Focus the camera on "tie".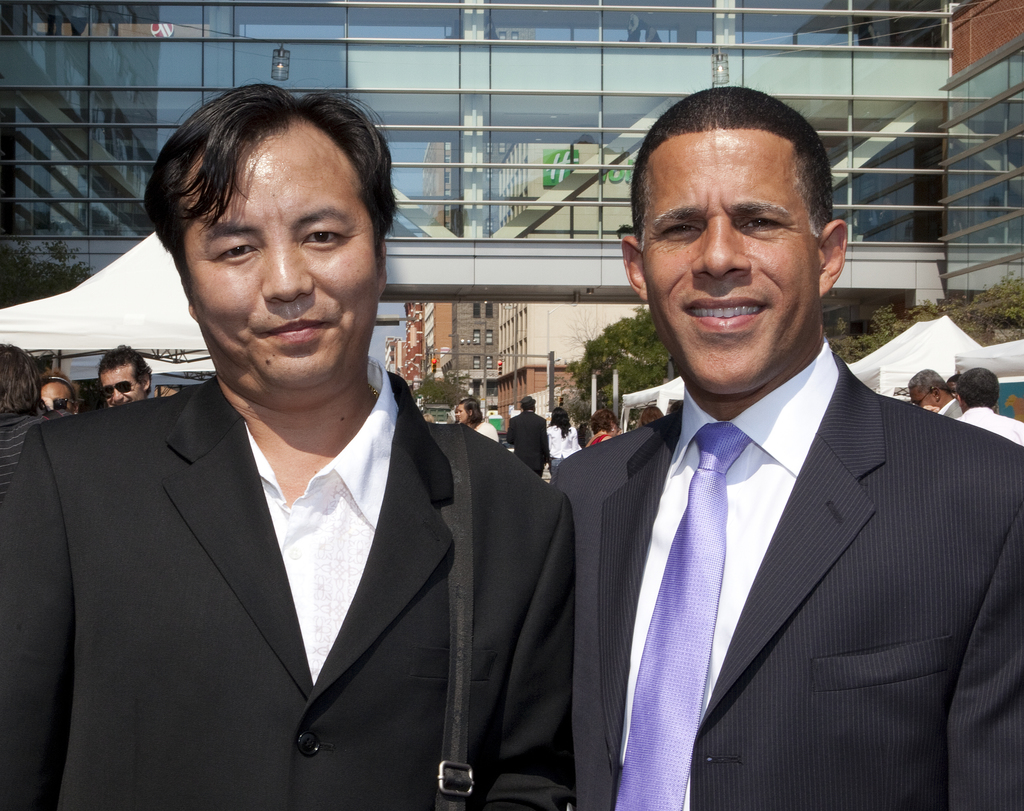
Focus region: select_region(619, 386, 769, 796).
